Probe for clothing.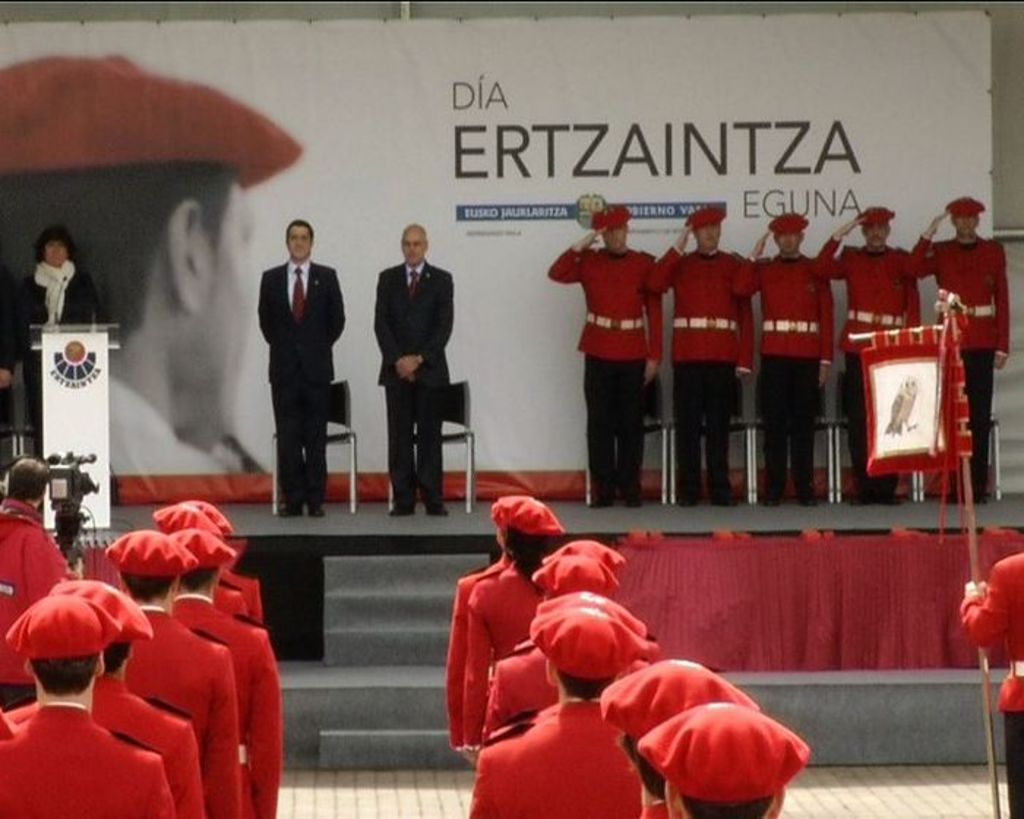
Probe result: bbox(0, 499, 75, 711).
